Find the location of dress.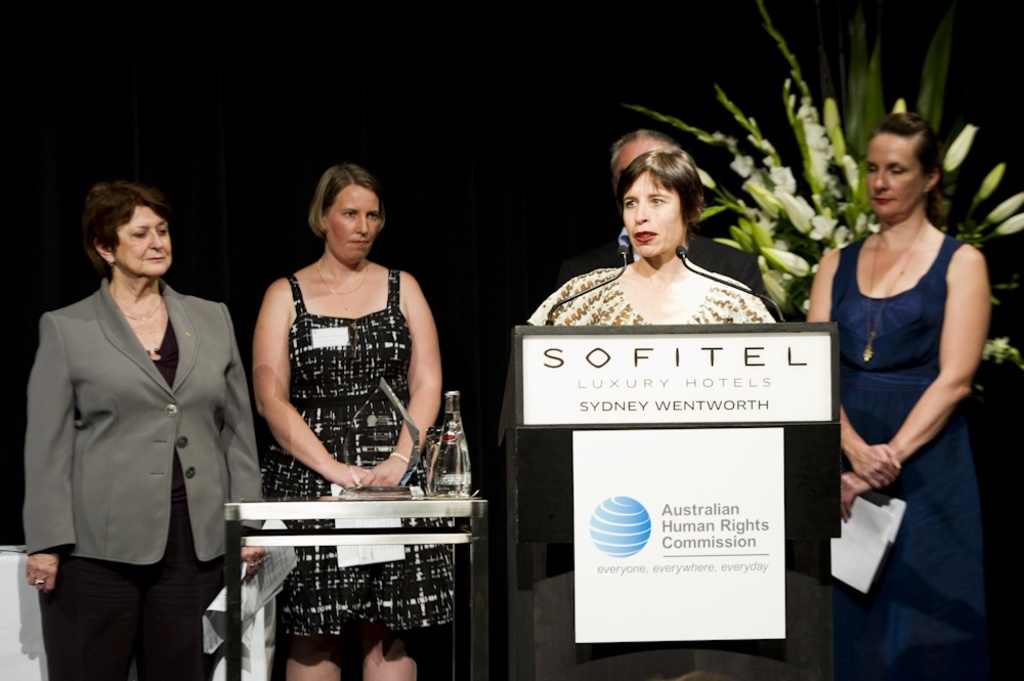
Location: locate(528, 265, 774, 327).
